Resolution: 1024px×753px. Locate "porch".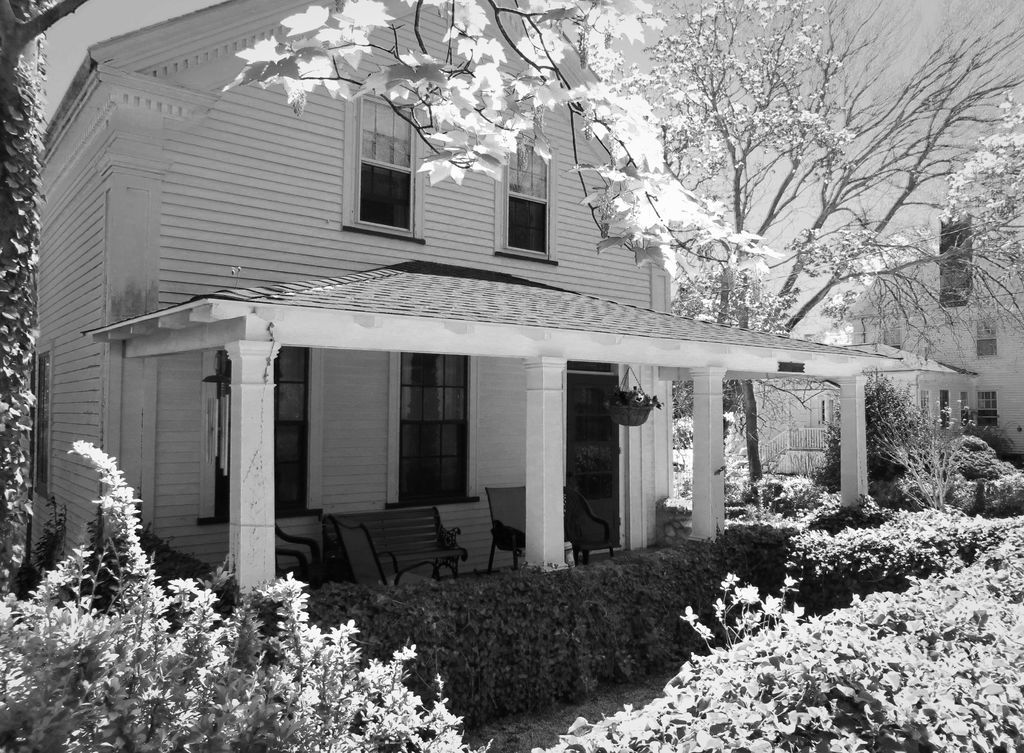
locate(230, 542, 714, 619).
